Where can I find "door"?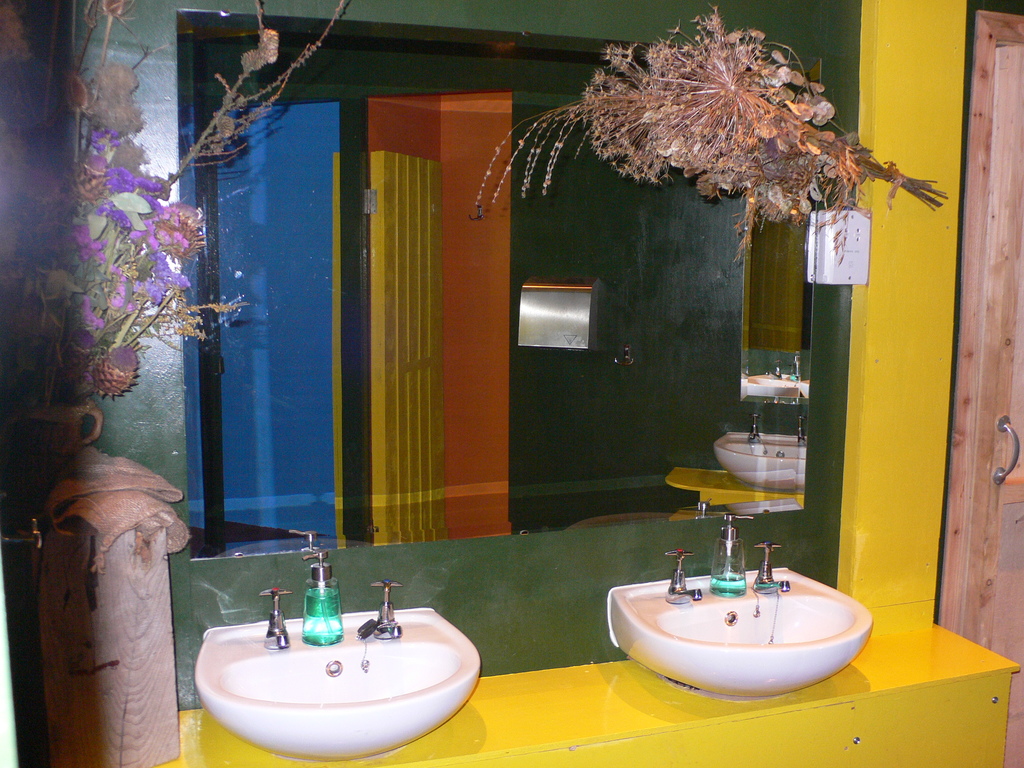
You can find it at box(937, 10, 1023, 767).
